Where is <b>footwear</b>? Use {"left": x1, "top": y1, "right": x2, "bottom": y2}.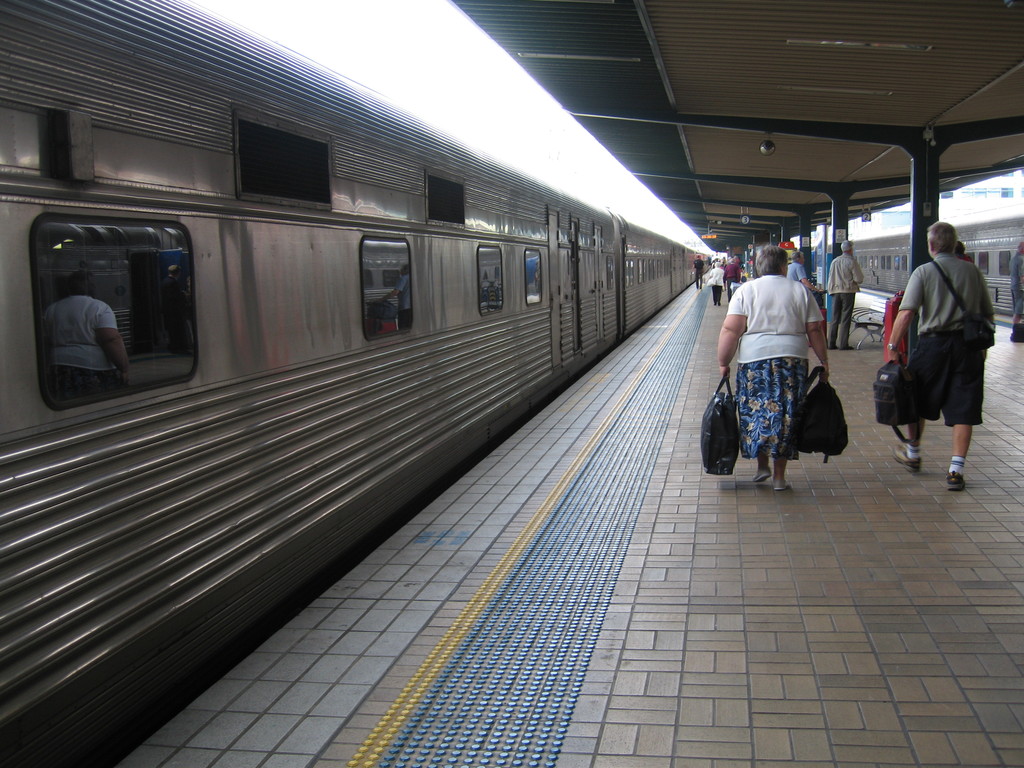
{"left": 837, "top": 347, "right": 856, "bottom": 351}.
